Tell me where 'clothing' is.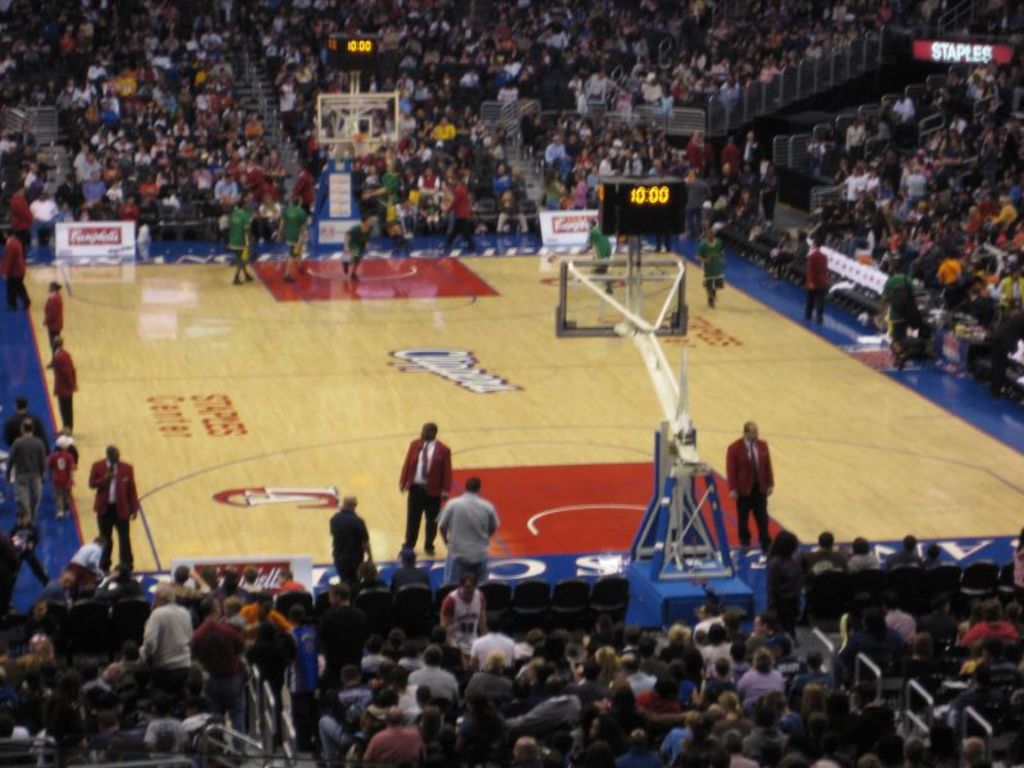
'clothing' is at (left=321, top=511, right=367, bottom=580).
